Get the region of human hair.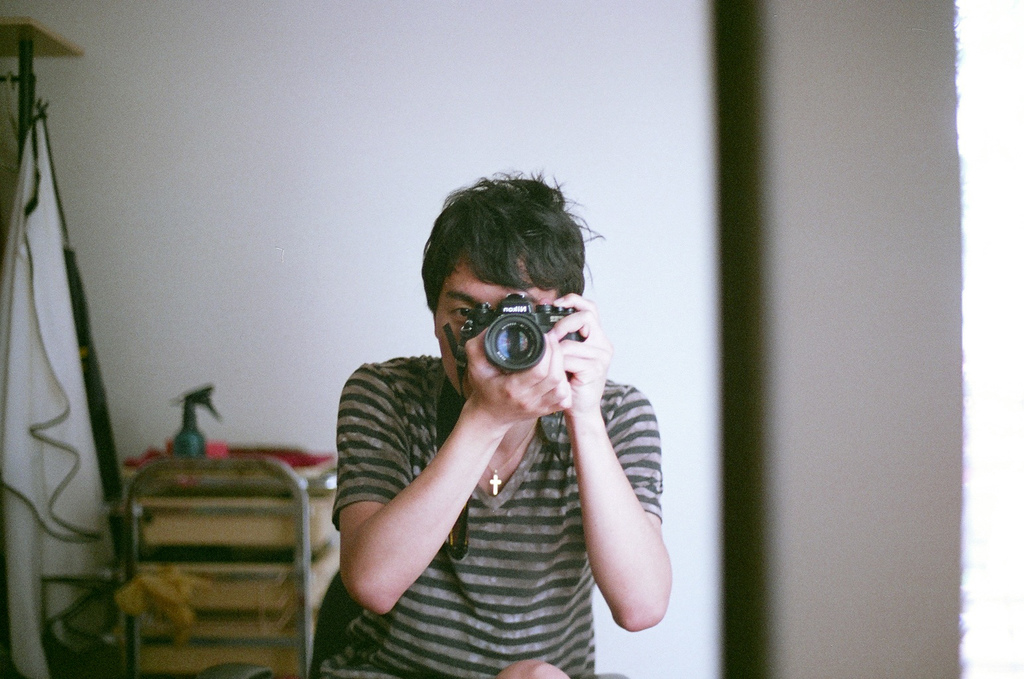
l=421, t=165, r=584, b=310.
